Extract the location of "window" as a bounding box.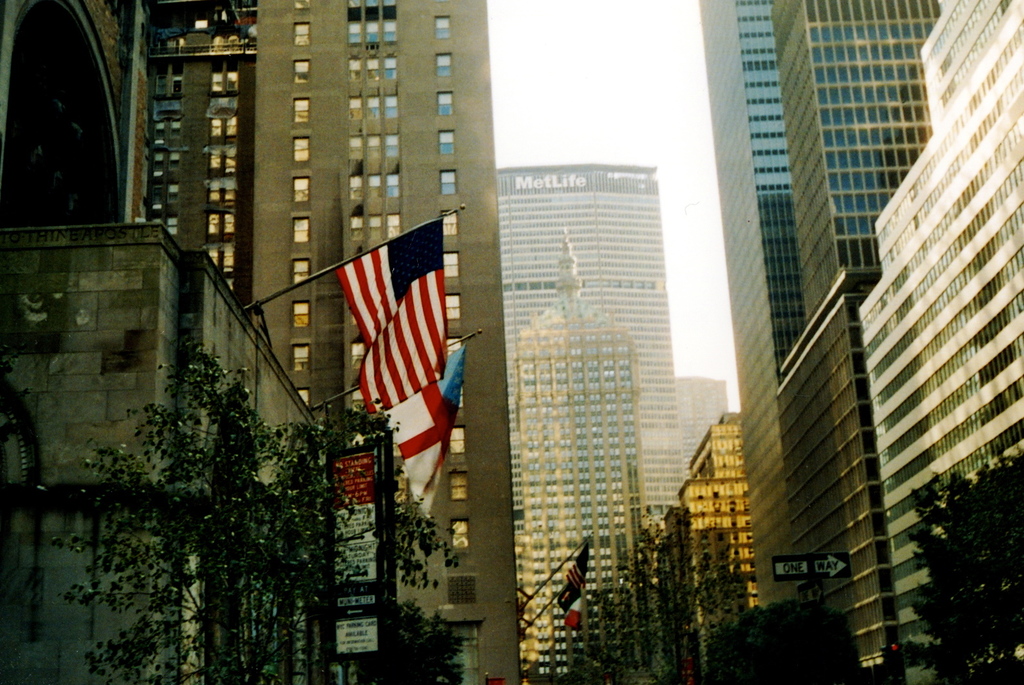
(left=438, top=127, right=453, bottom=156).
